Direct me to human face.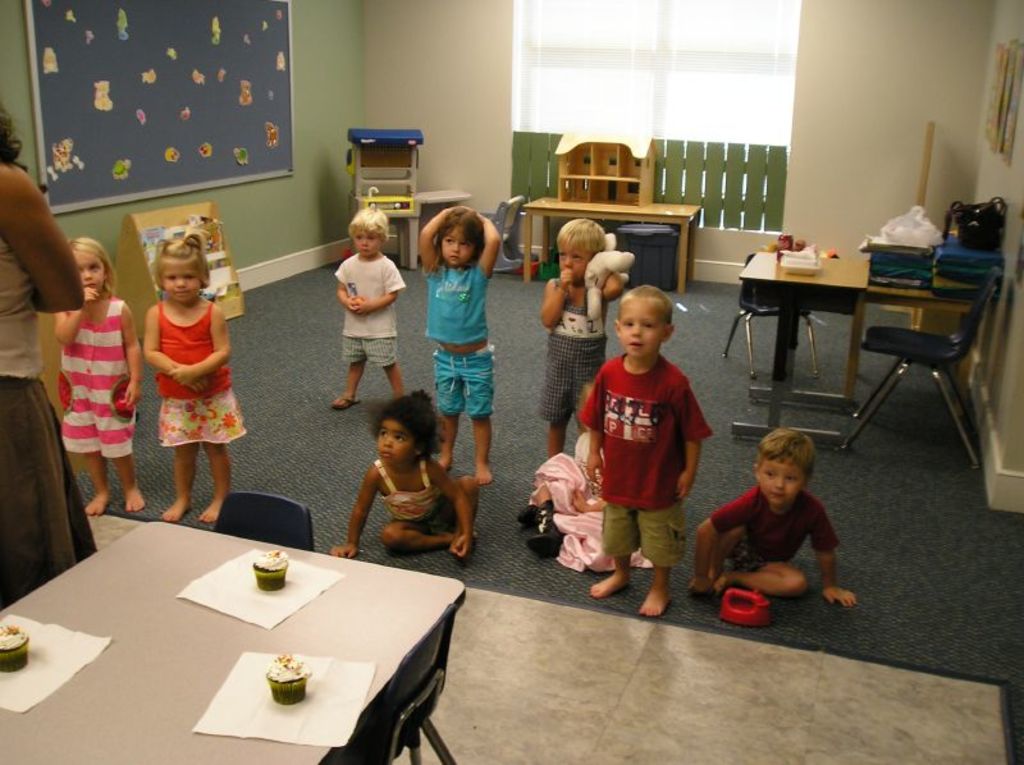
Direction: left=351, top=225, right=383, bottom=257.
